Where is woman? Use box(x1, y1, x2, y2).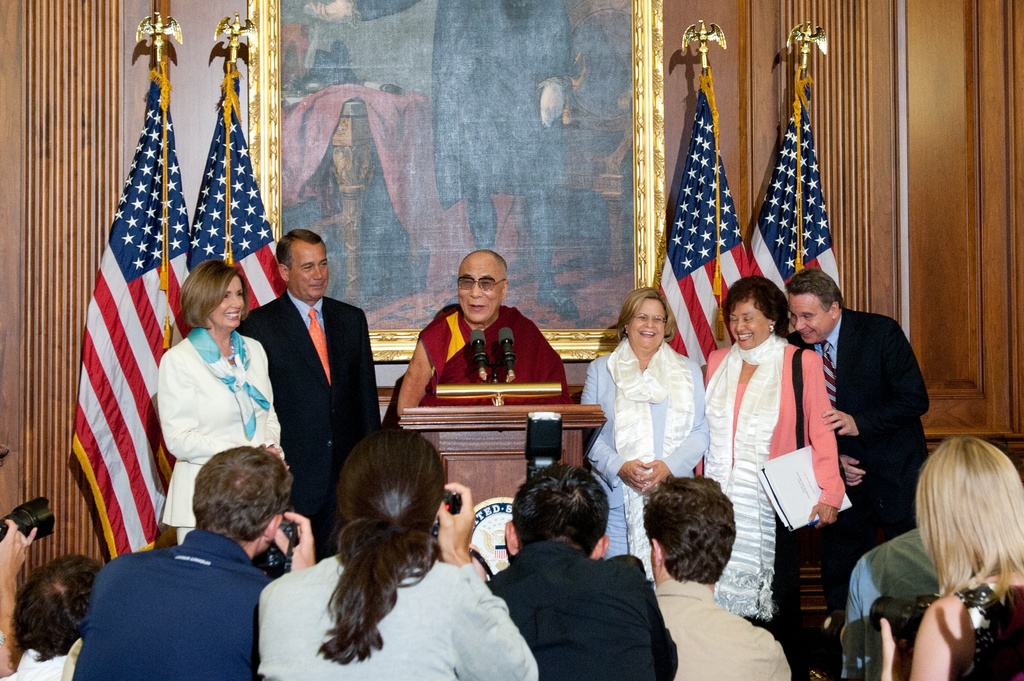
box(154, 260, 289, 545).
